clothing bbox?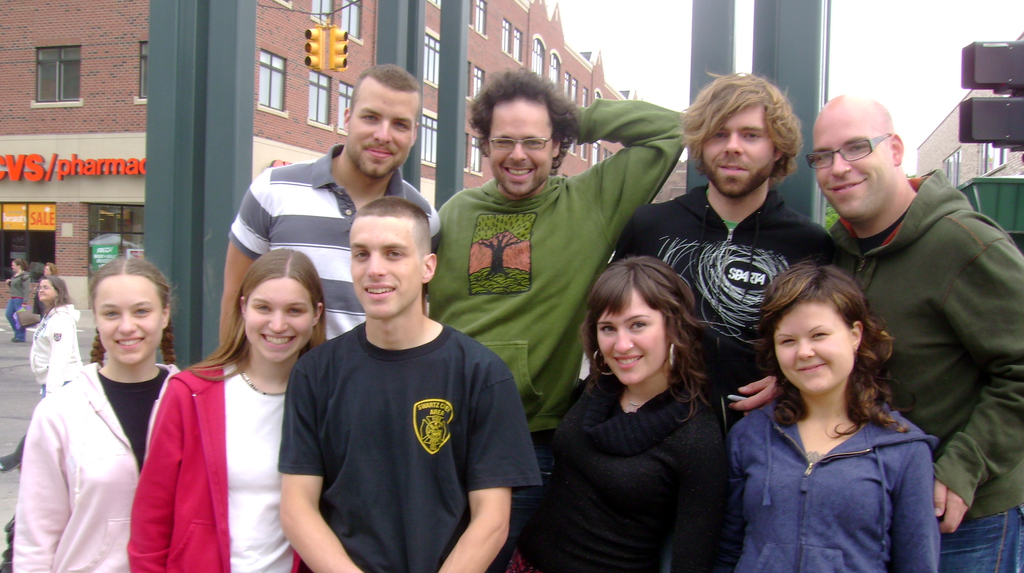
(615, 185, 826, 373)
